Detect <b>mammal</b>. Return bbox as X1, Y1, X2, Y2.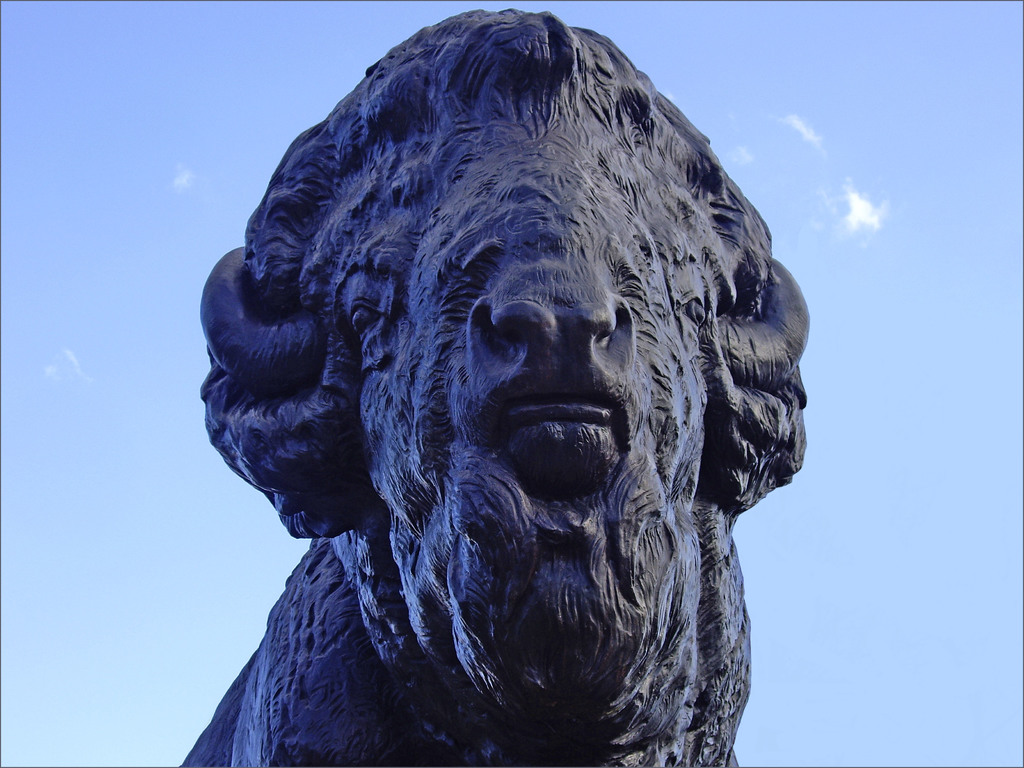
150, 33, 838, 767.
